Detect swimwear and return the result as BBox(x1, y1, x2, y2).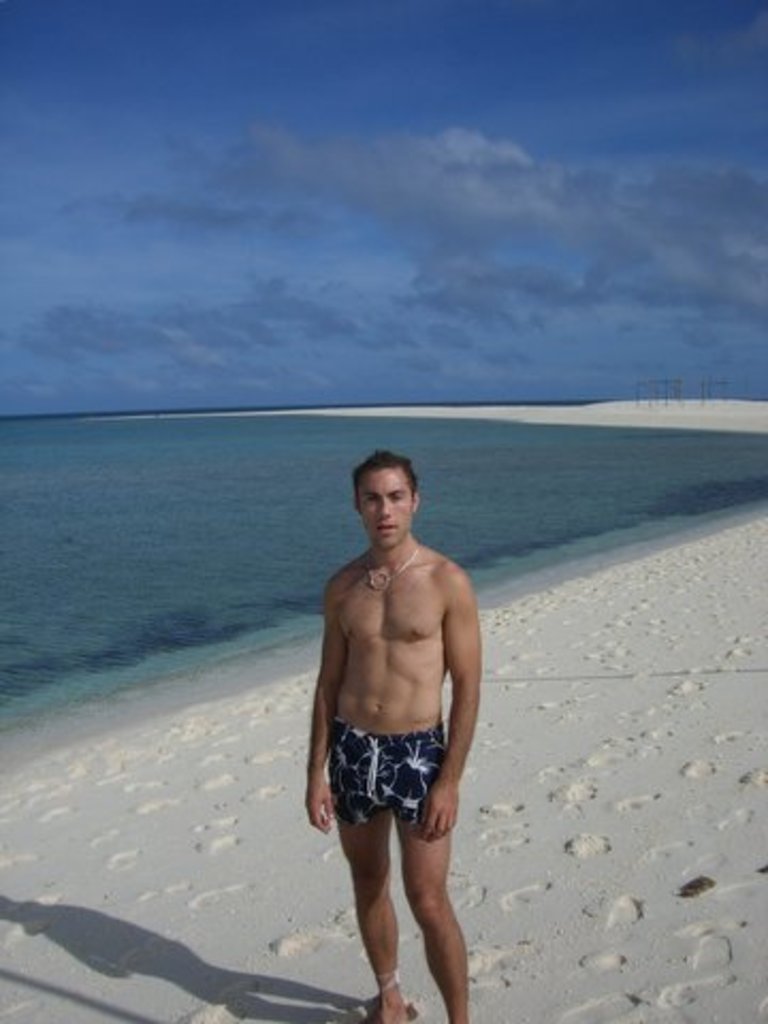
BBox(326, 723, 450, 830).
